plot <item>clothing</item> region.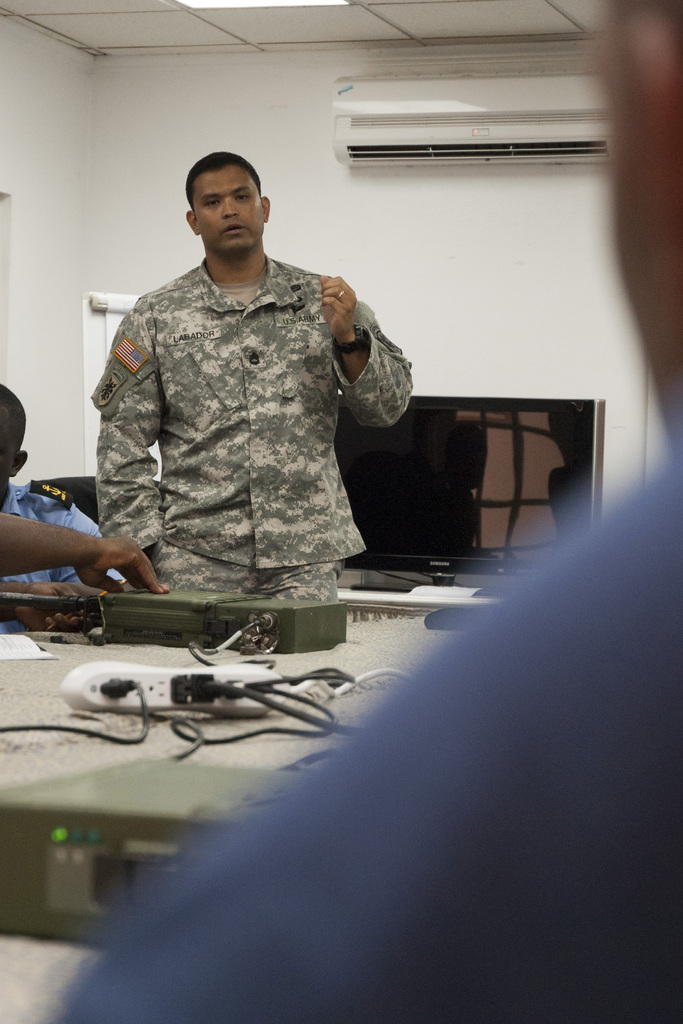
Plotted at BBox(7, 426, 682, 1023).
